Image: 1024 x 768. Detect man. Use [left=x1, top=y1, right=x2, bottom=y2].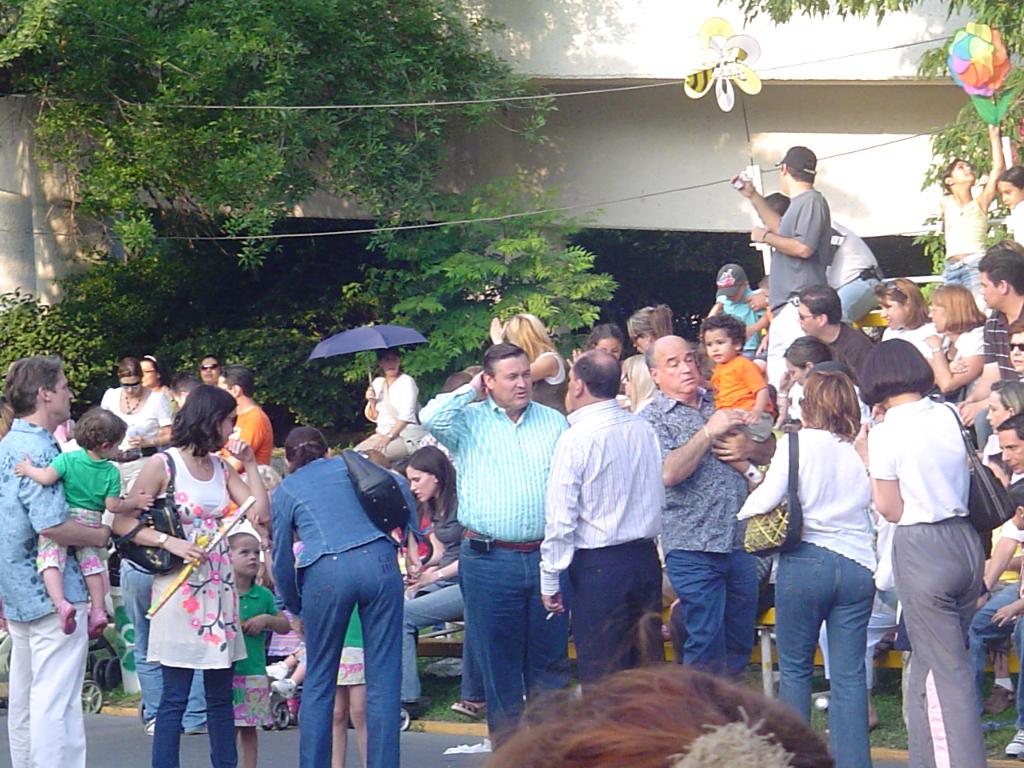
[left=994, top=414, right=1023, bottom=516].
